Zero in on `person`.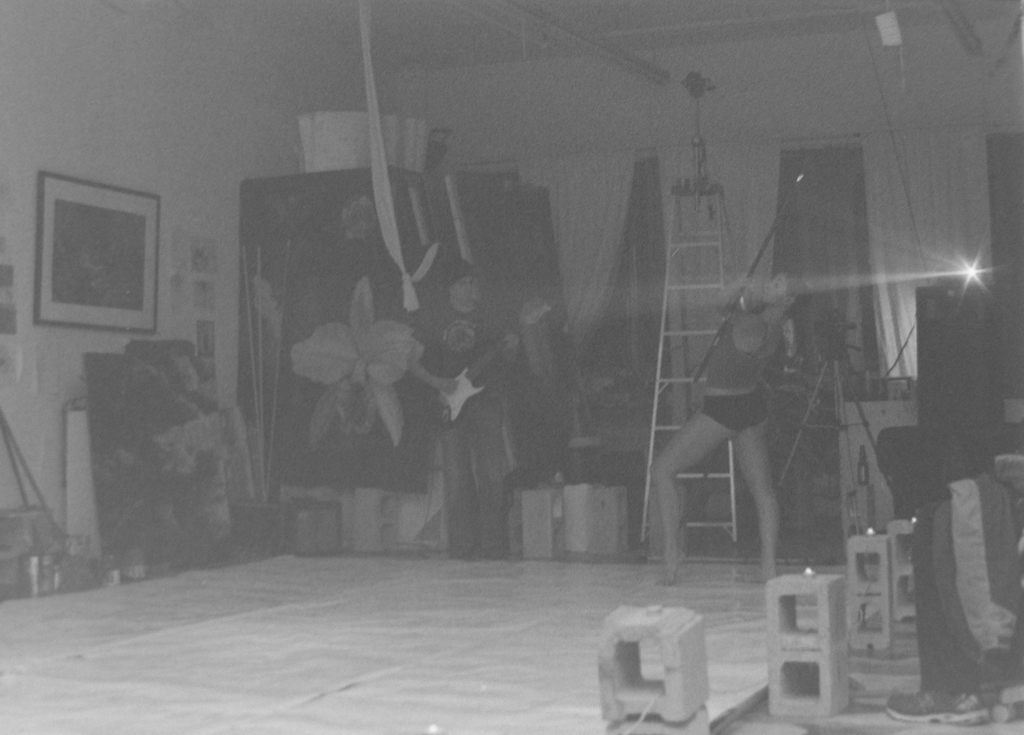
Zeroed in: Rect(399, 256, 528, 557).
